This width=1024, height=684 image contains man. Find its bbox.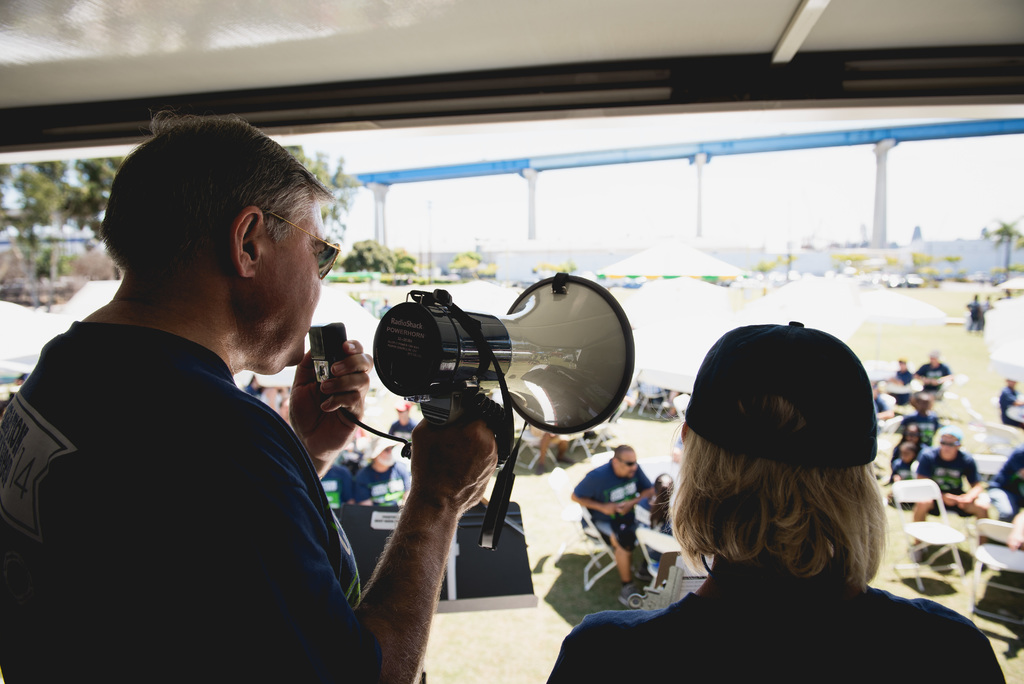
crop(892, 422, 1009, 543).
